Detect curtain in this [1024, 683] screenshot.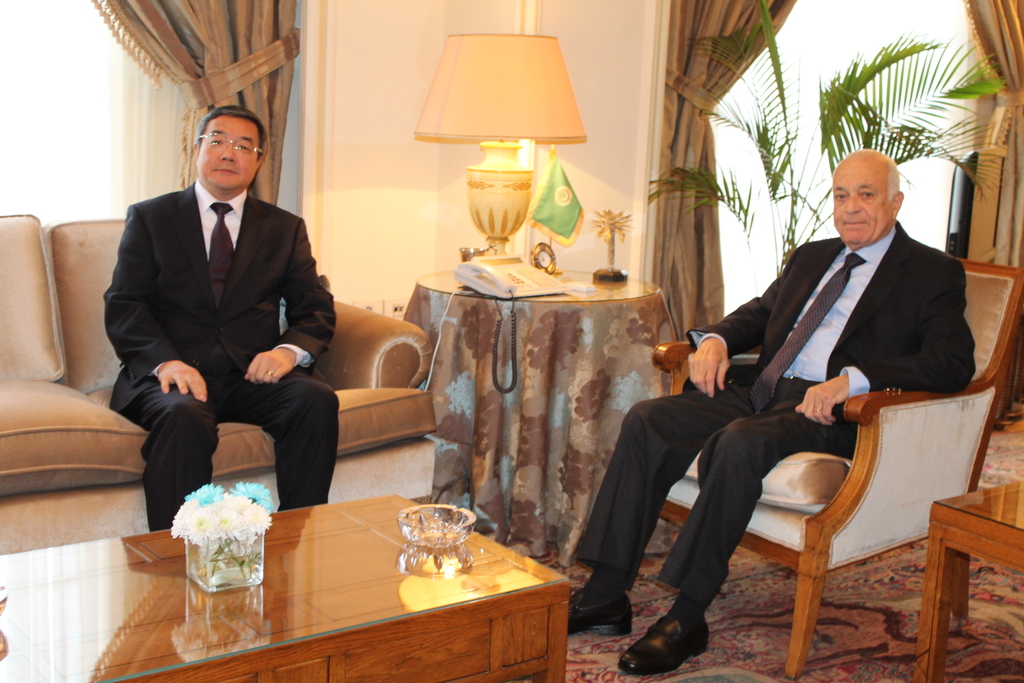
Detection: [left=655, top=0, right=797, bottom=350].
